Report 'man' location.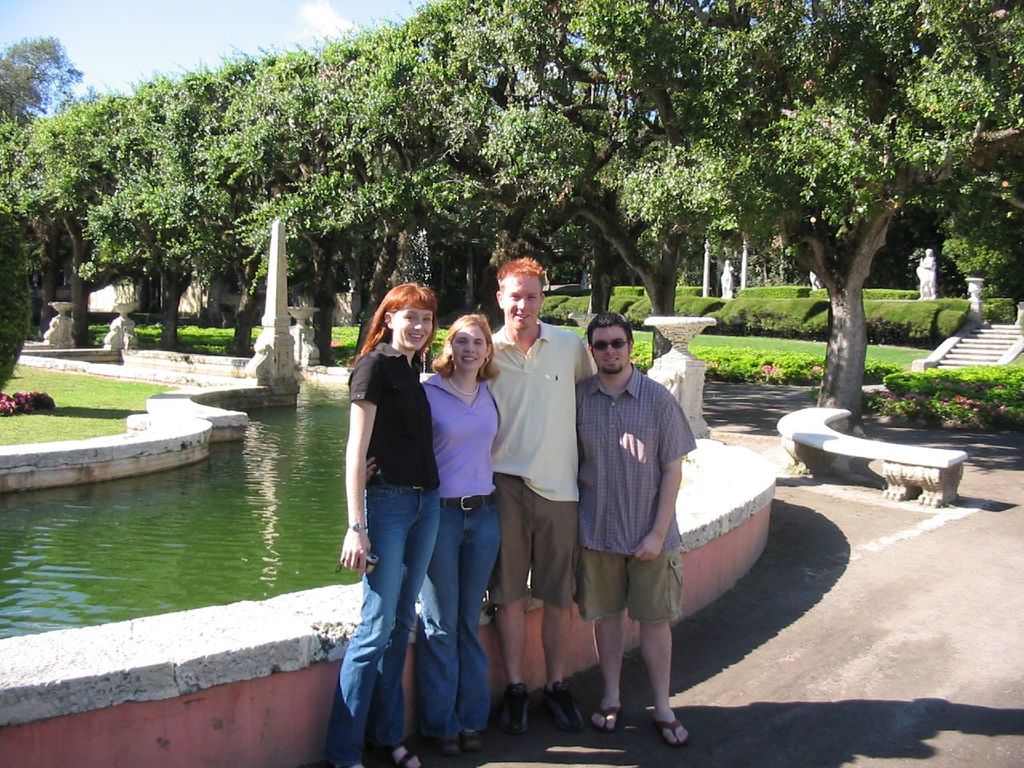
Report: detection(479, 255, 583, 741).
